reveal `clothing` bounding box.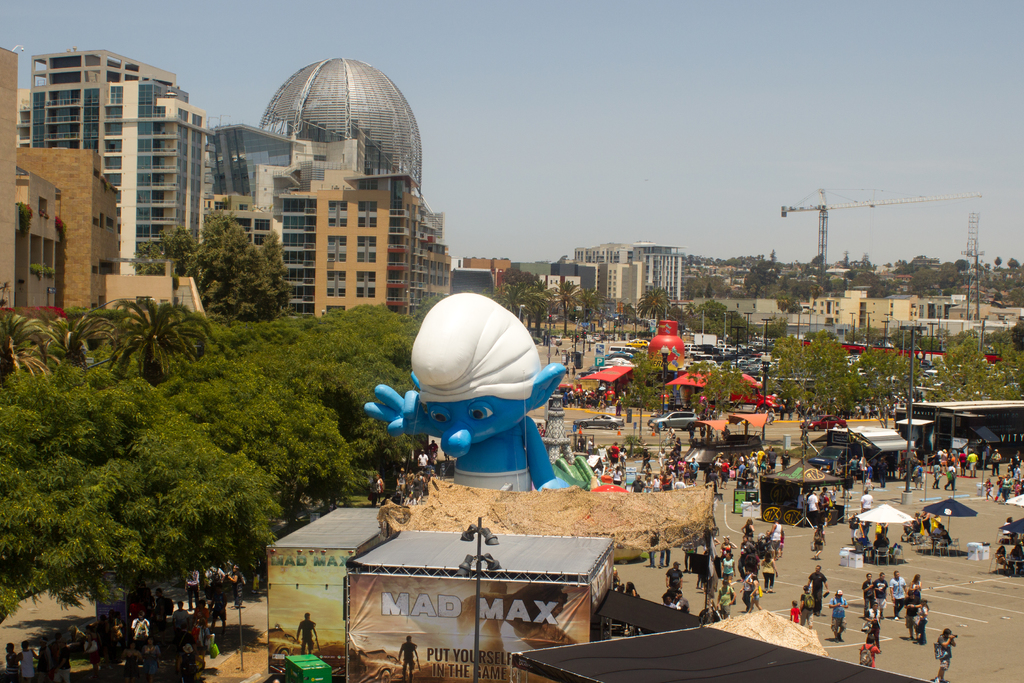
Revealed: bbox=[804, 570, 832, 620].
